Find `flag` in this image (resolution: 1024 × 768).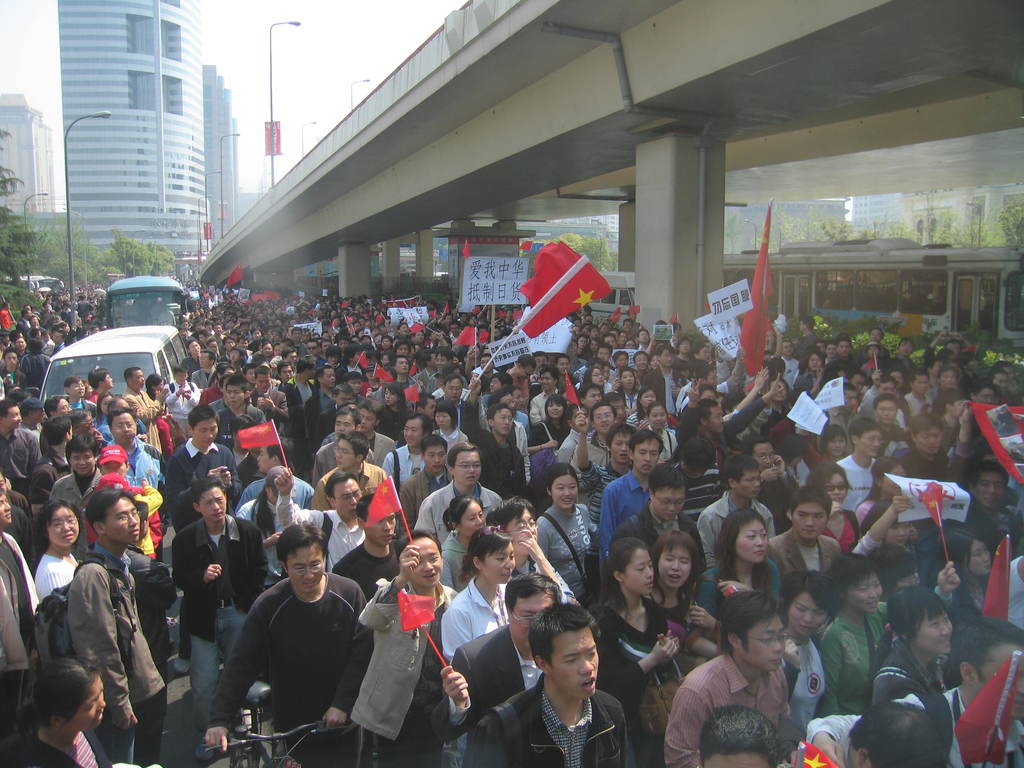
(x1=330, y1=321, x2=340, y2=333).
